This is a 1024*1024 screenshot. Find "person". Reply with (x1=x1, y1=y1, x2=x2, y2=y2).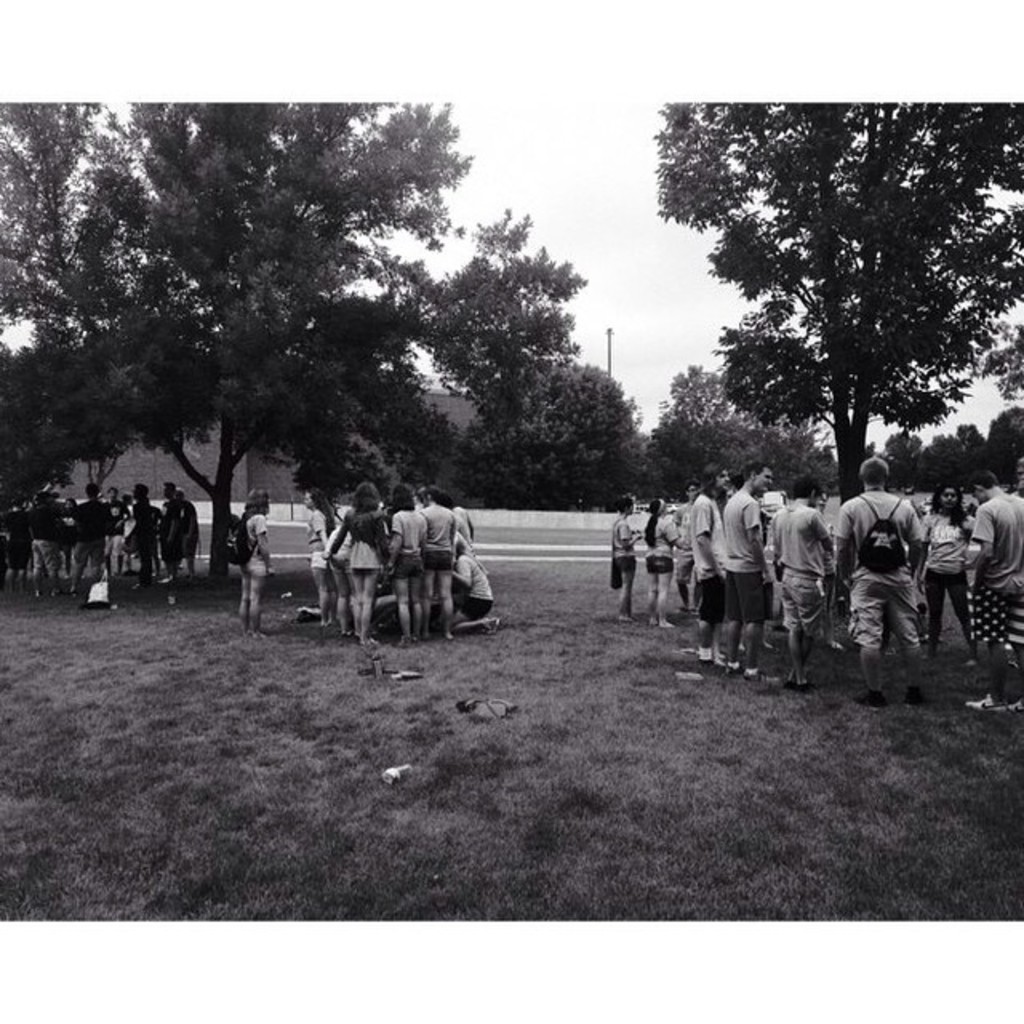
(x1=603, y1=485, x2=643, y2=629).
